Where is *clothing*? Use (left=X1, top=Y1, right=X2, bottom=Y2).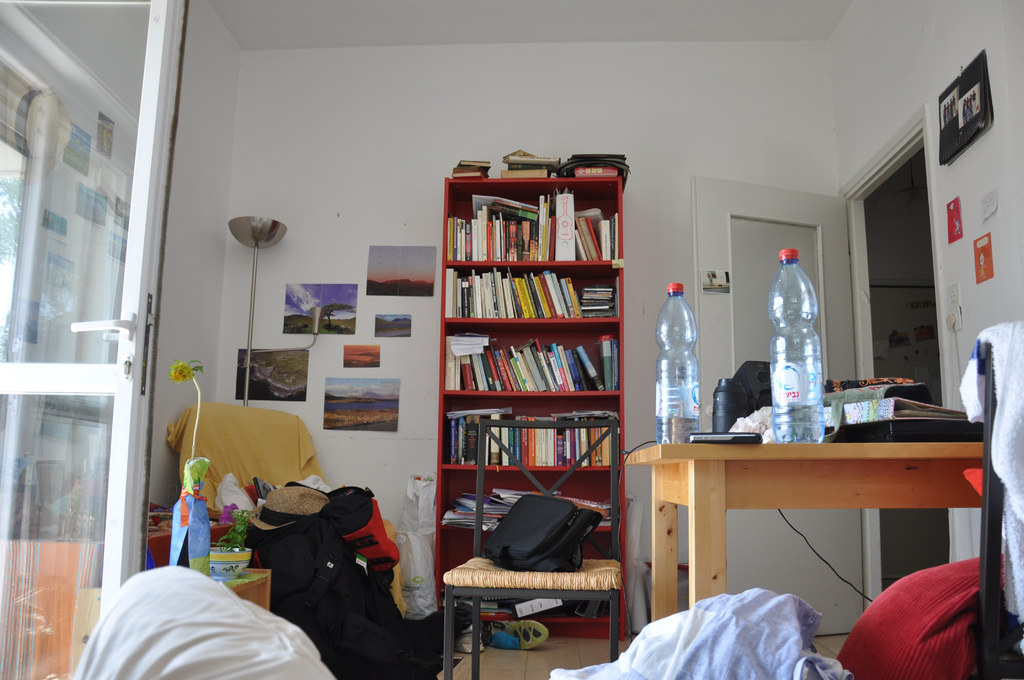
(left=63, top=561, right=323, bottom=679).
